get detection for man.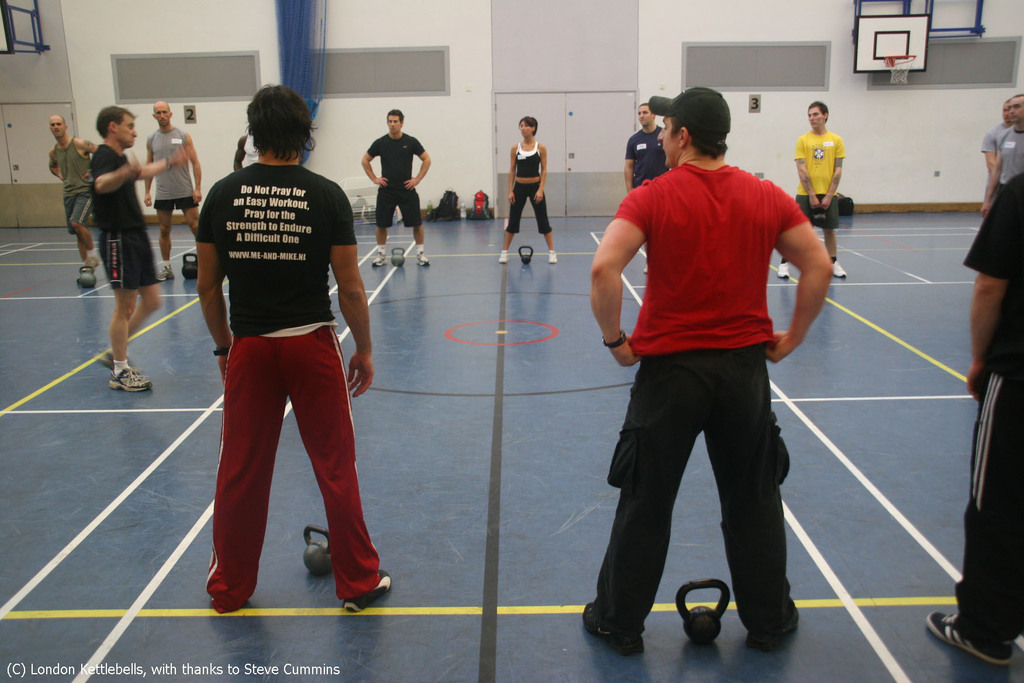
Detection: l=200, t=84, r=398, b=618.
